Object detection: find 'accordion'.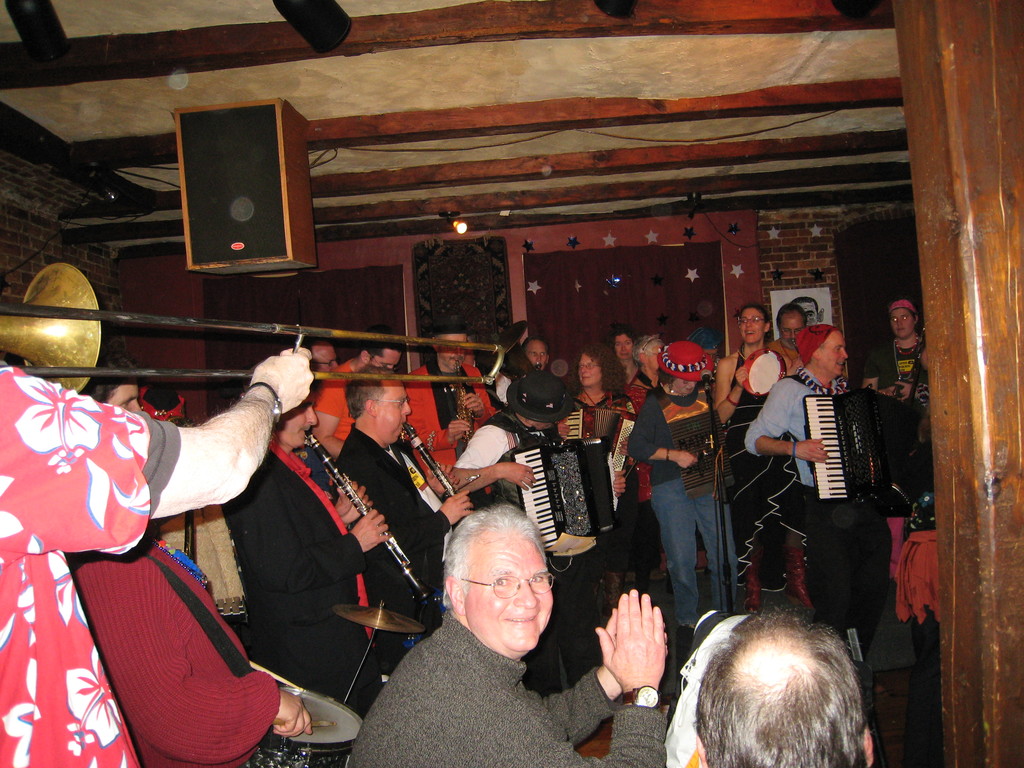
box=[801, 389, 921, 499].
